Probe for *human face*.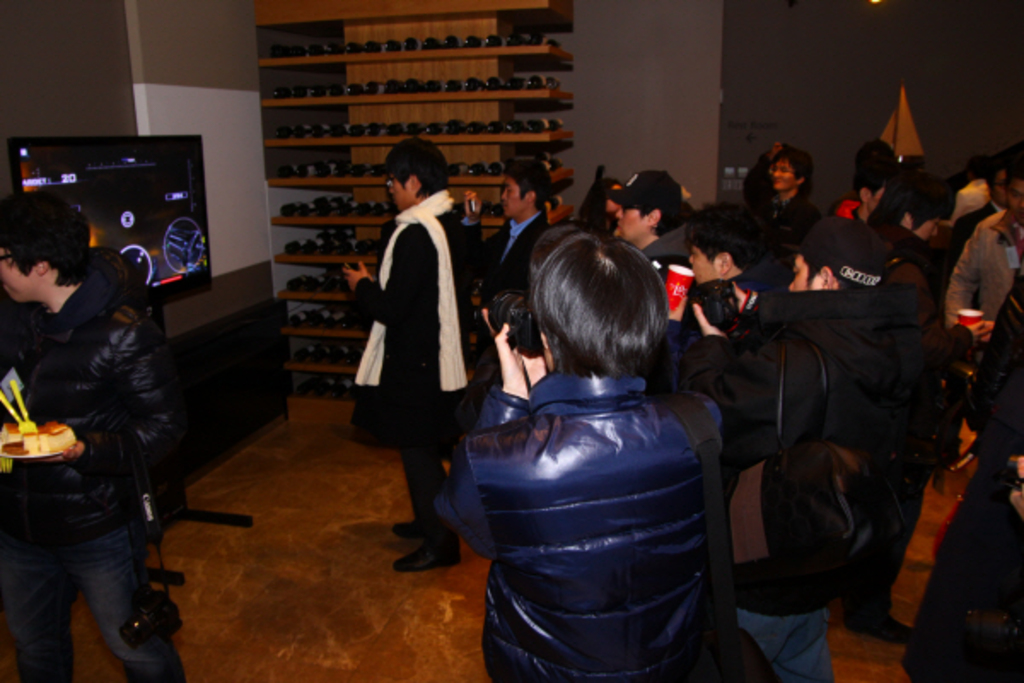
Probe result: 391 174 410 212.
